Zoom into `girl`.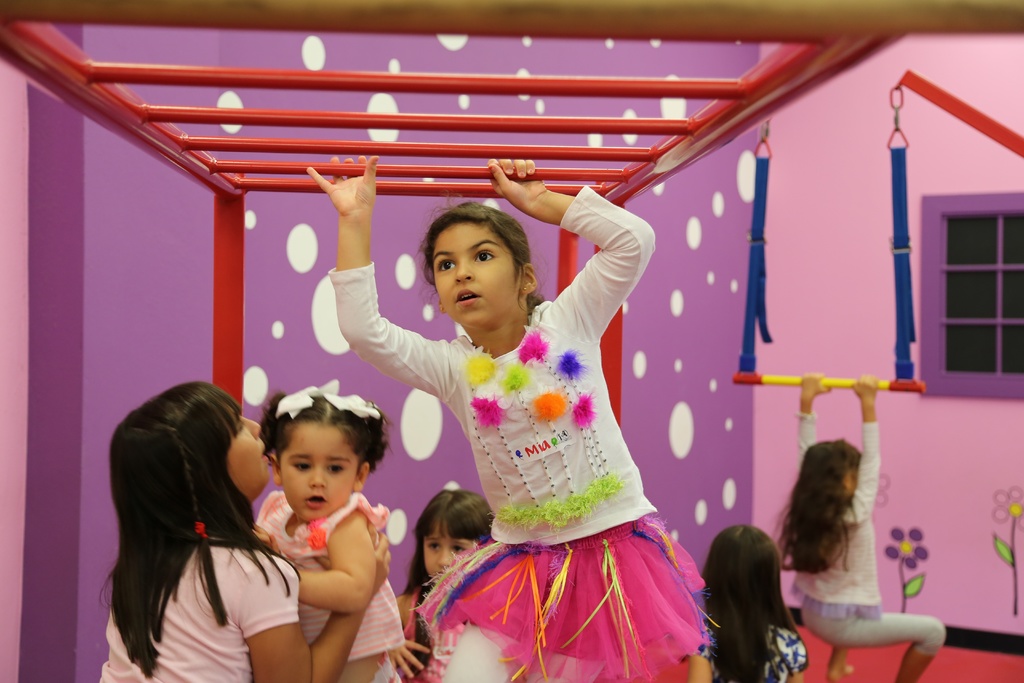
Zoom target: locate(245, 374, 408, 682).
